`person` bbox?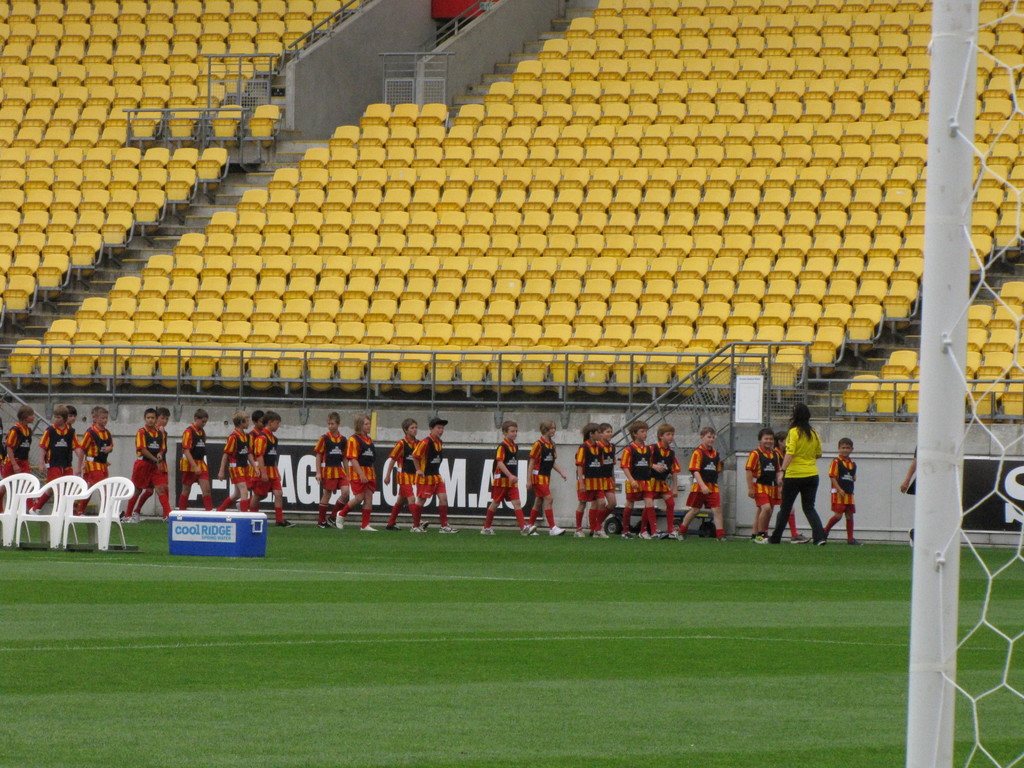
bbox=(778, 430, 808, 546)
